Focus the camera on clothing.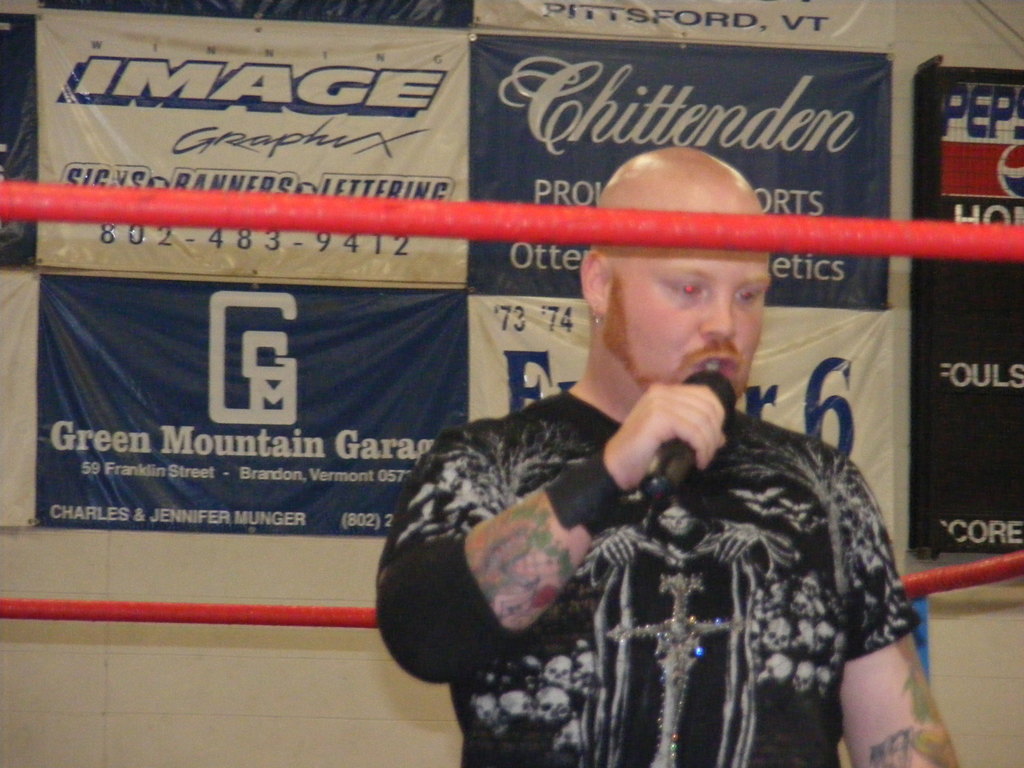
Focus region: bbox=[376, 384, 920, 767].
